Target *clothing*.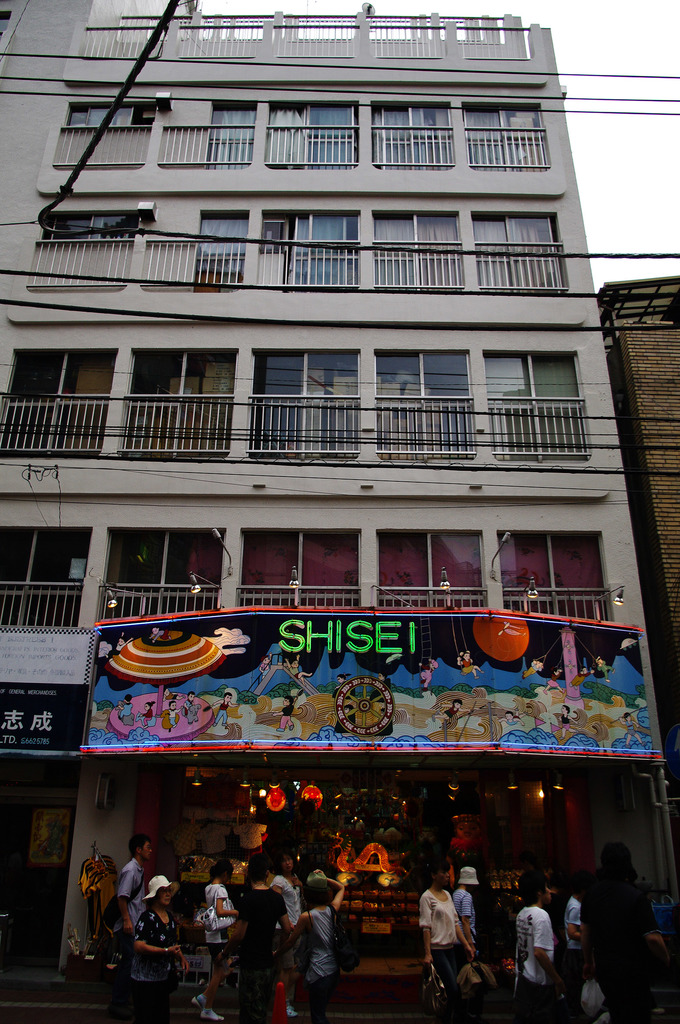
Target region: bbox(514, 908, 557, 1023).
